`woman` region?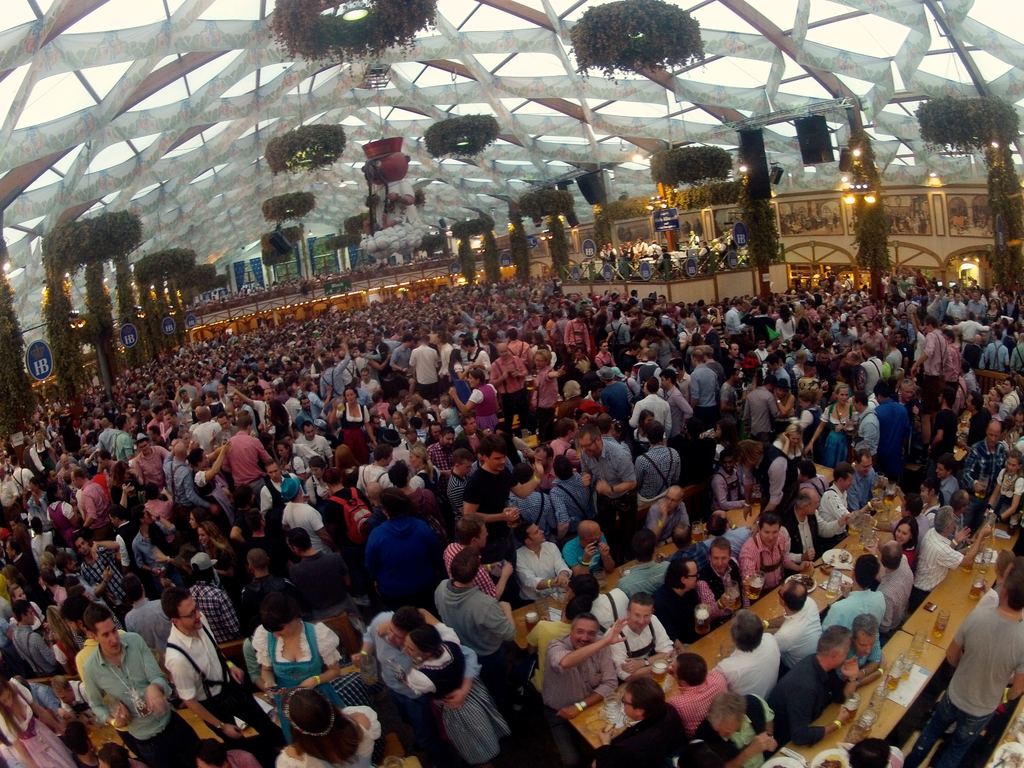
bbox(982, 454, 1021, 525)
